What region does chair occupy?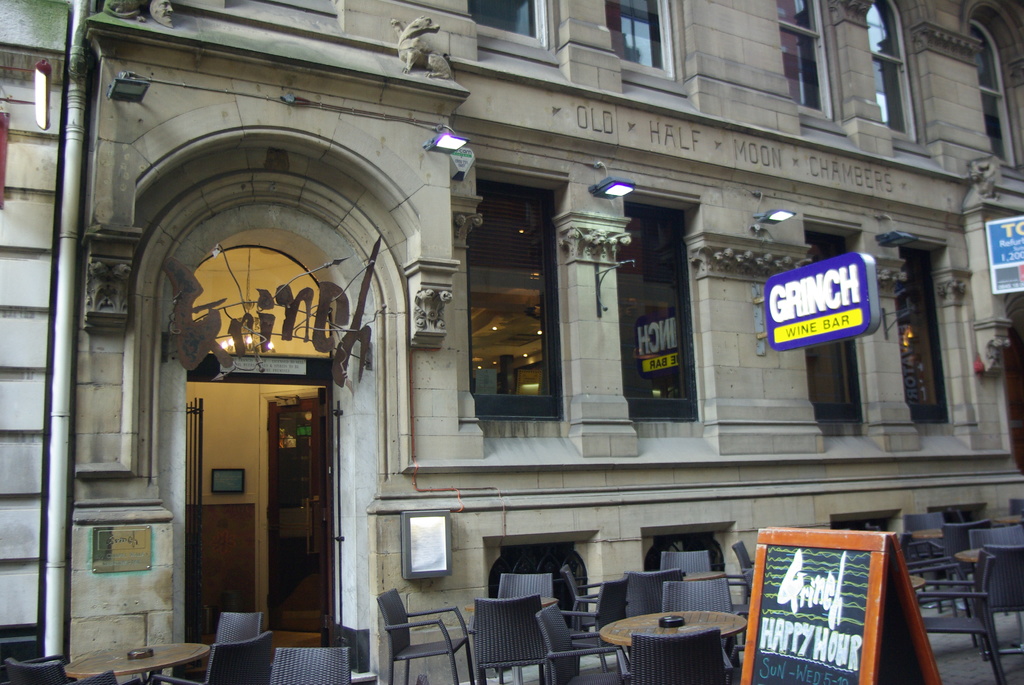
<box>150,631,273,684</box>.
